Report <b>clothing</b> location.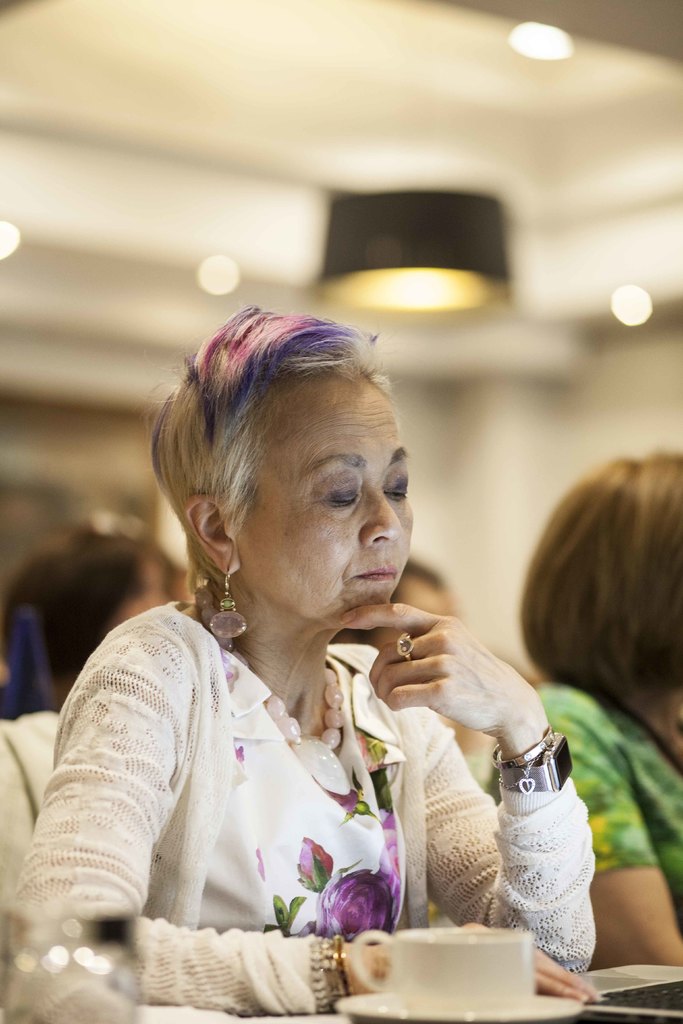
Report: <region>0, 589, 588, 1014</region>.
